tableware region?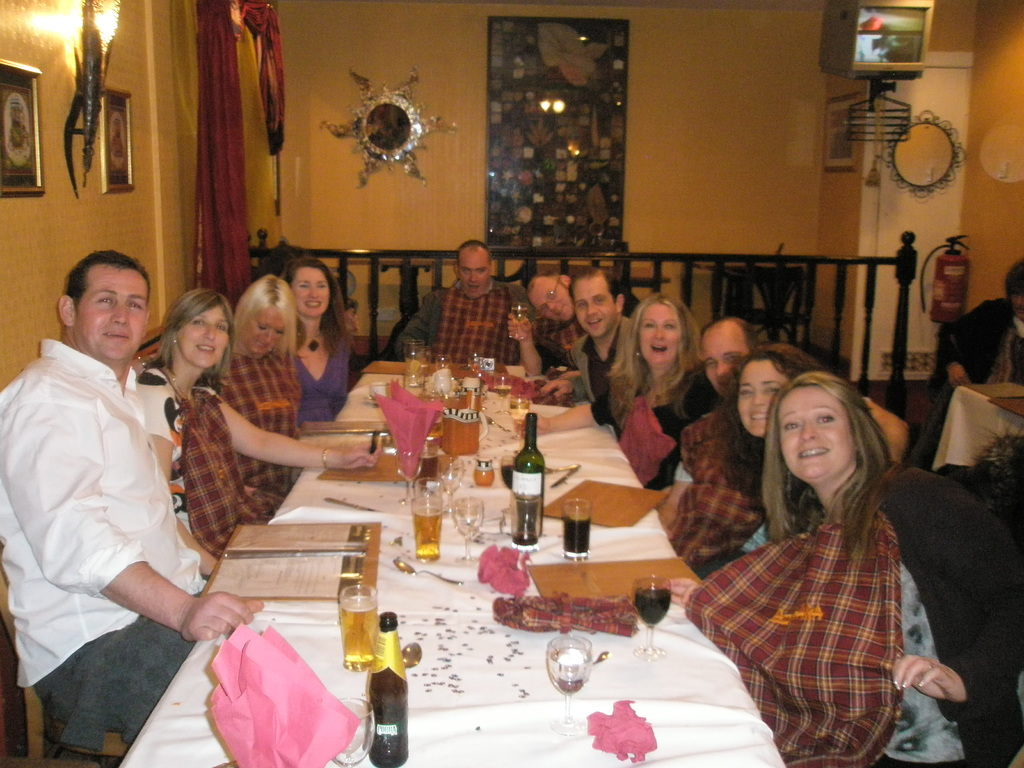
detection(543, 632, 593, 733)
